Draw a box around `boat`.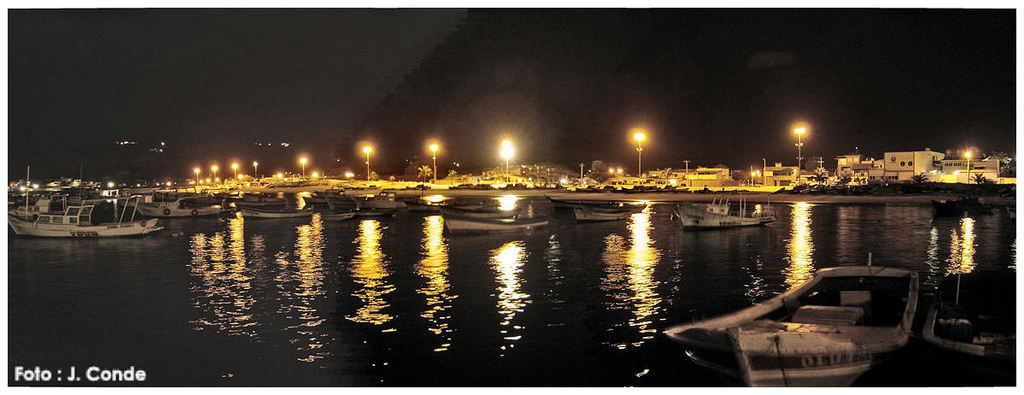
[x1=440, y1=209, x2=547, y2=236].
